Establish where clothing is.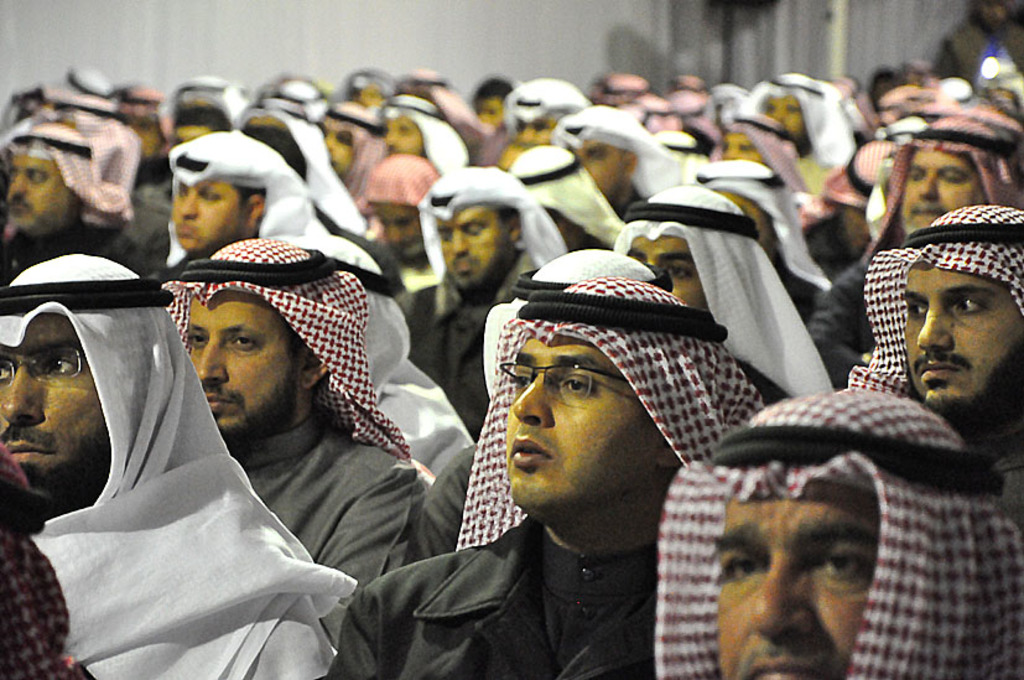
Established at 660, 391, 1023, 679.
